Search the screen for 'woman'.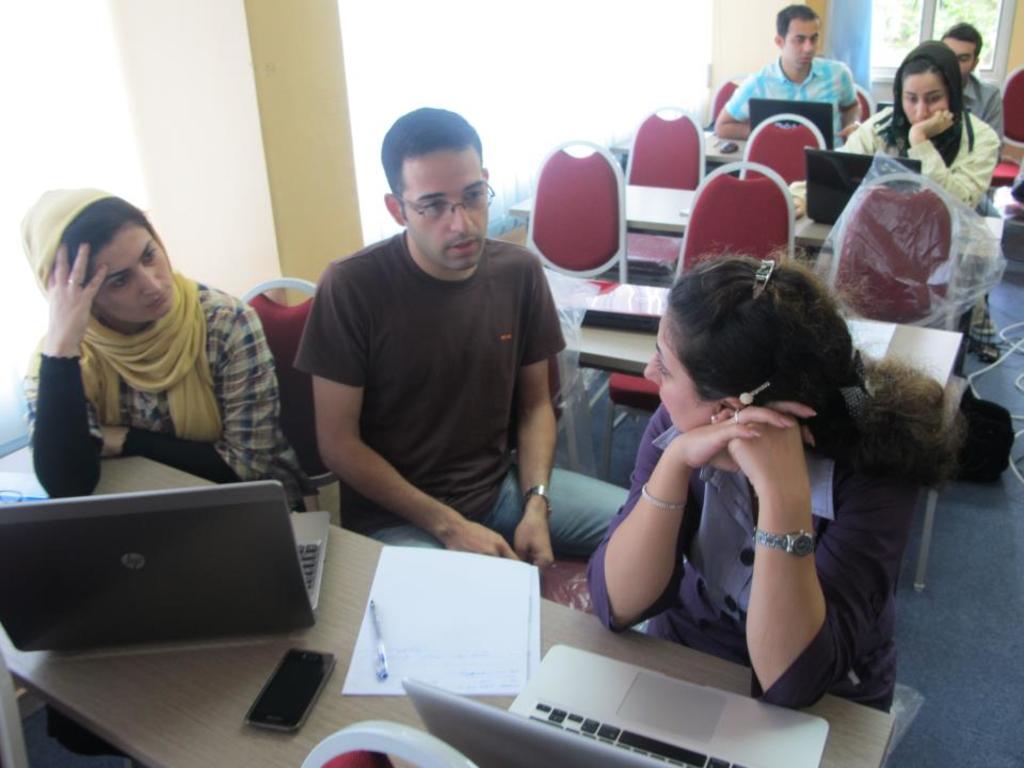
Found at l=783, t=37, r=1004, b=356.
